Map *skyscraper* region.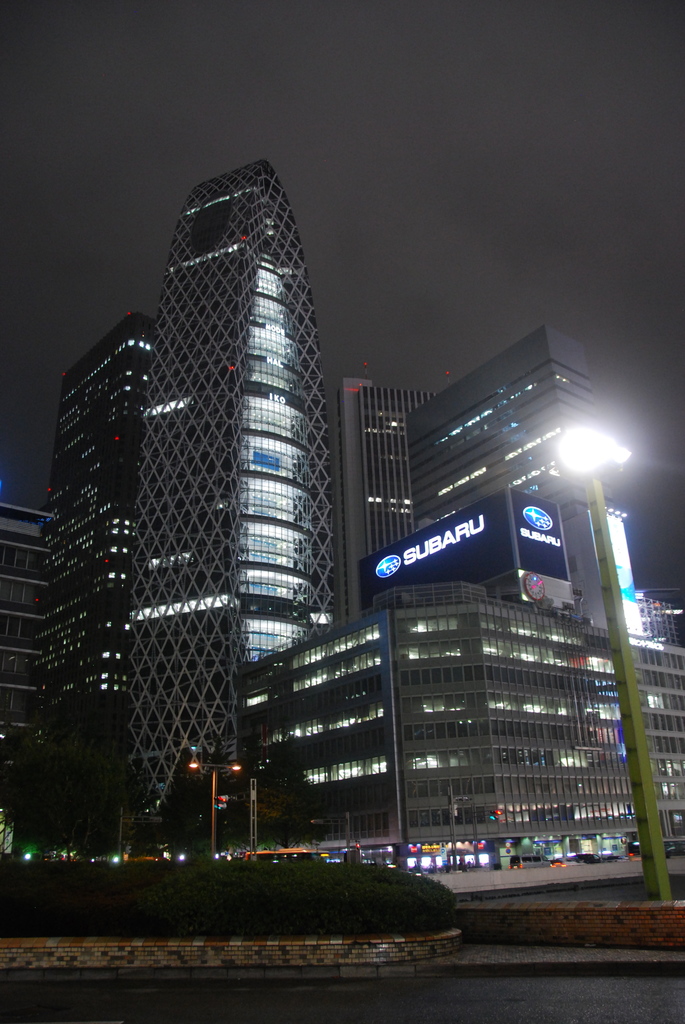
Mapped to crop(246, 304, 684, 881).
